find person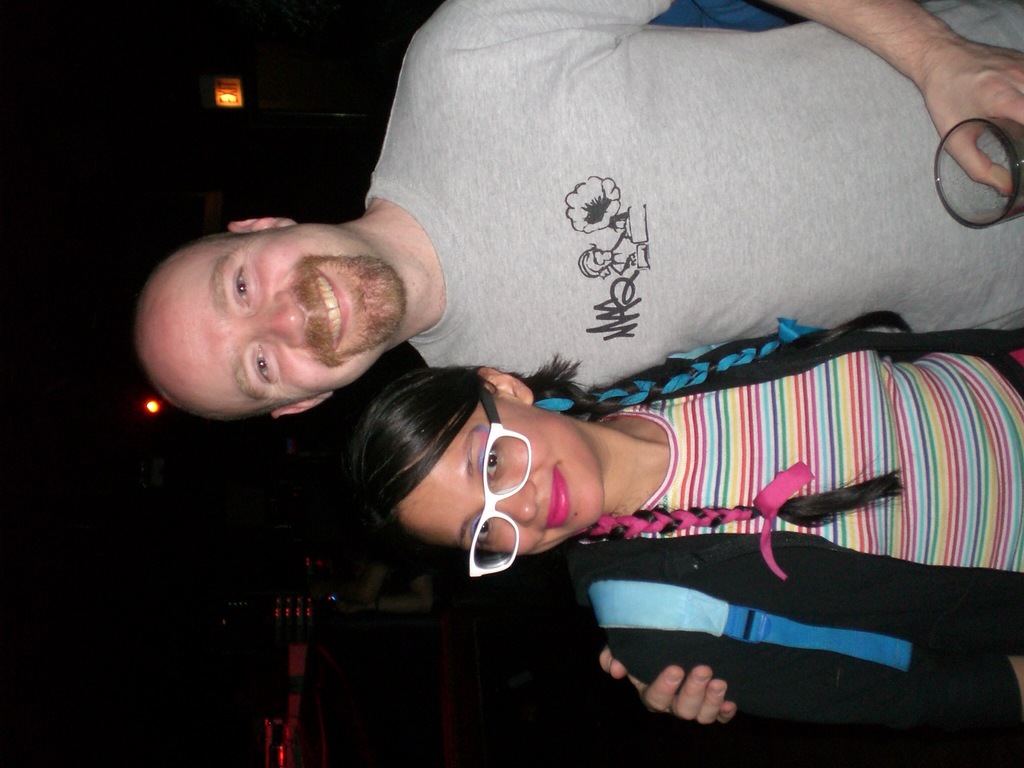
(134, 0, 1023, 724)
